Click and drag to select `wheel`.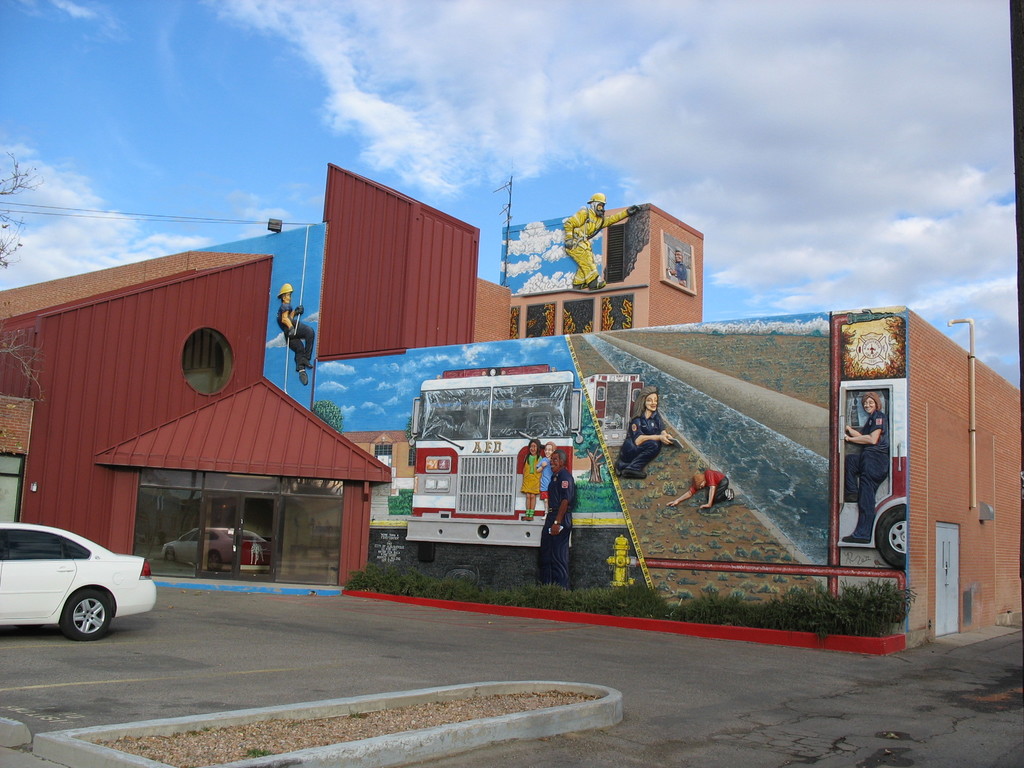
Selection: (left=879, top=506, right=909, bottom=581).
